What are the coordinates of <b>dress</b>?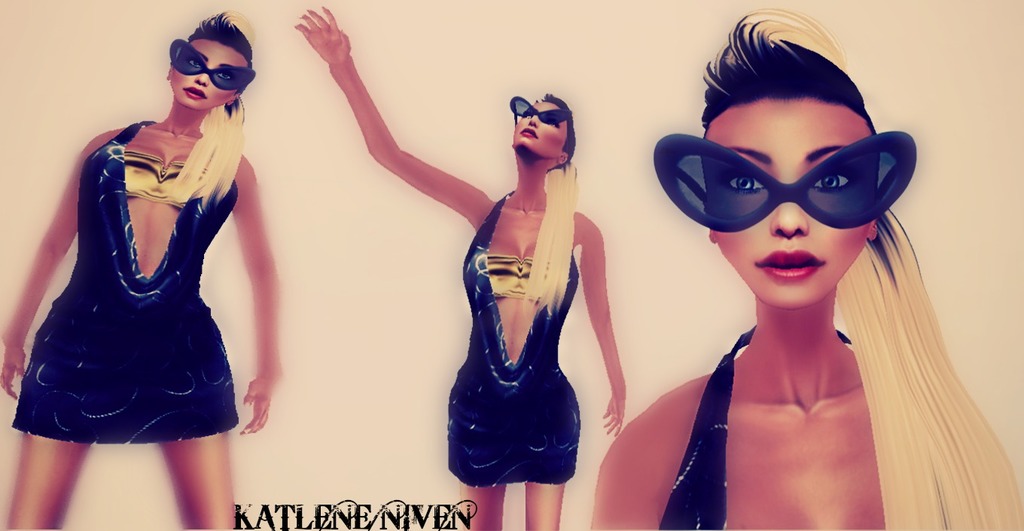
(10,119,240,443).
